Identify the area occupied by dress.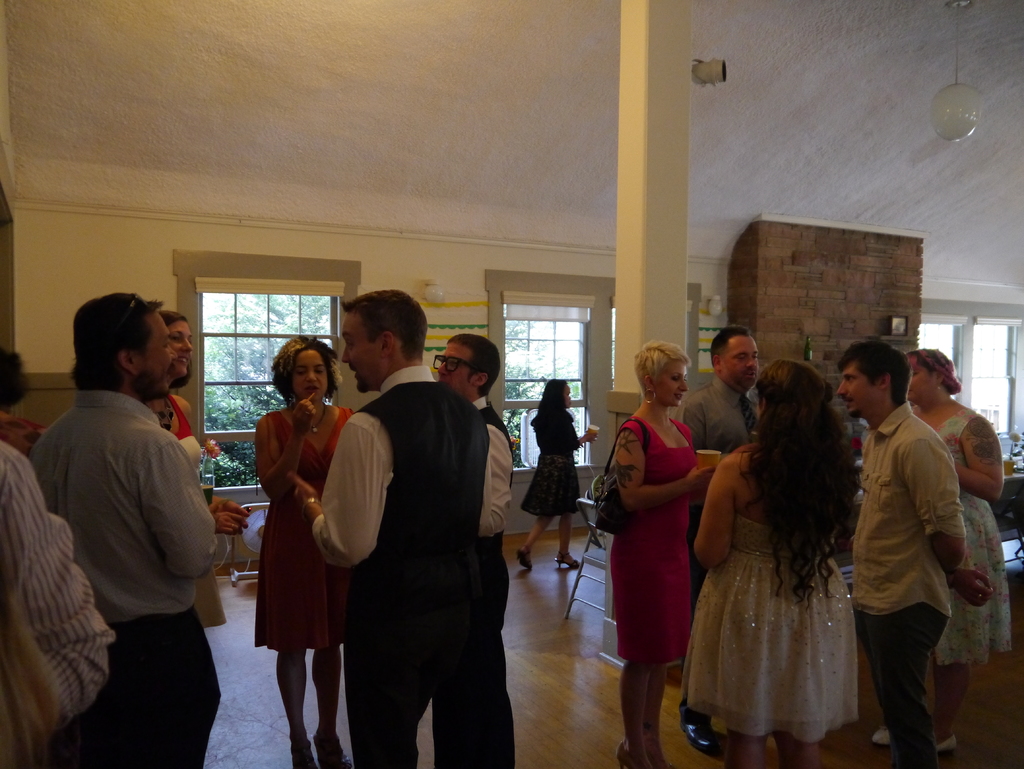
Area: bbox=[928, 412, 1009, 668].
